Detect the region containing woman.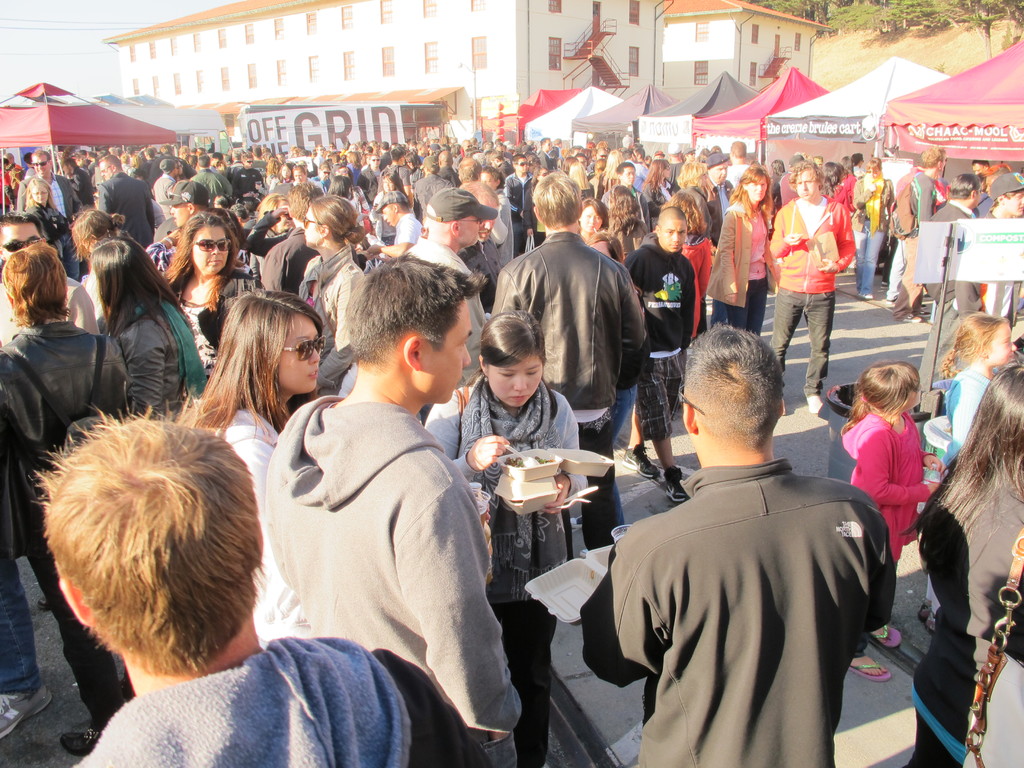
(x1=180, y1=291, x2=321, y2=630).
